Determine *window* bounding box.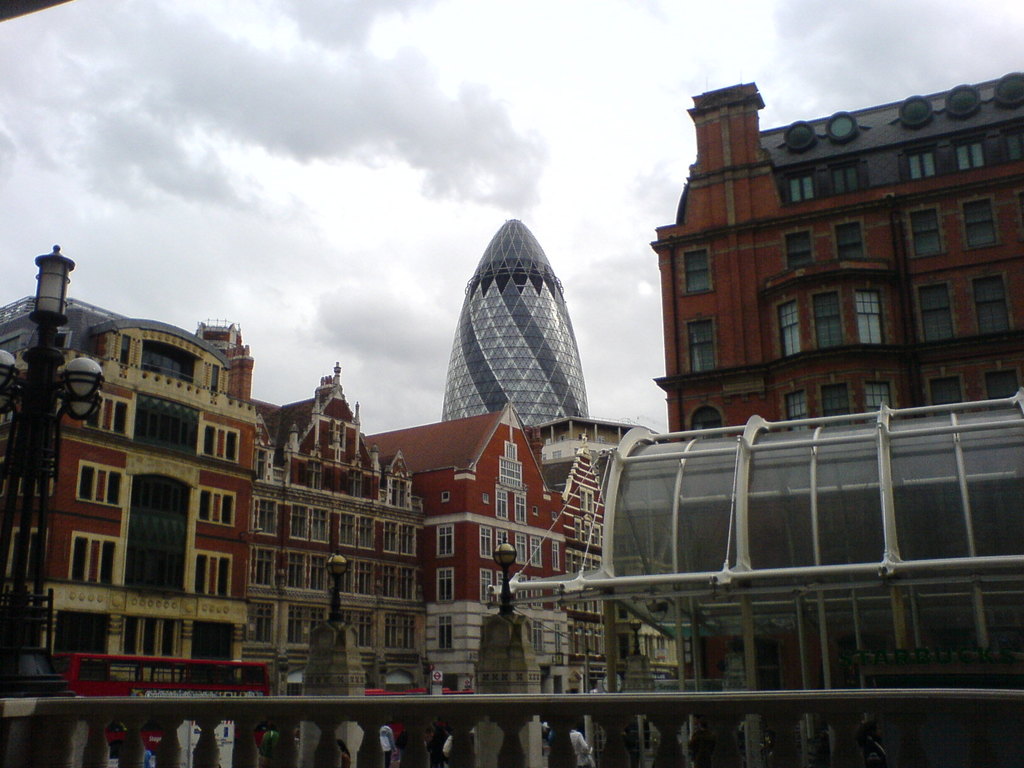
Determined: (left=783, top=157, right=866, bottom=201).
